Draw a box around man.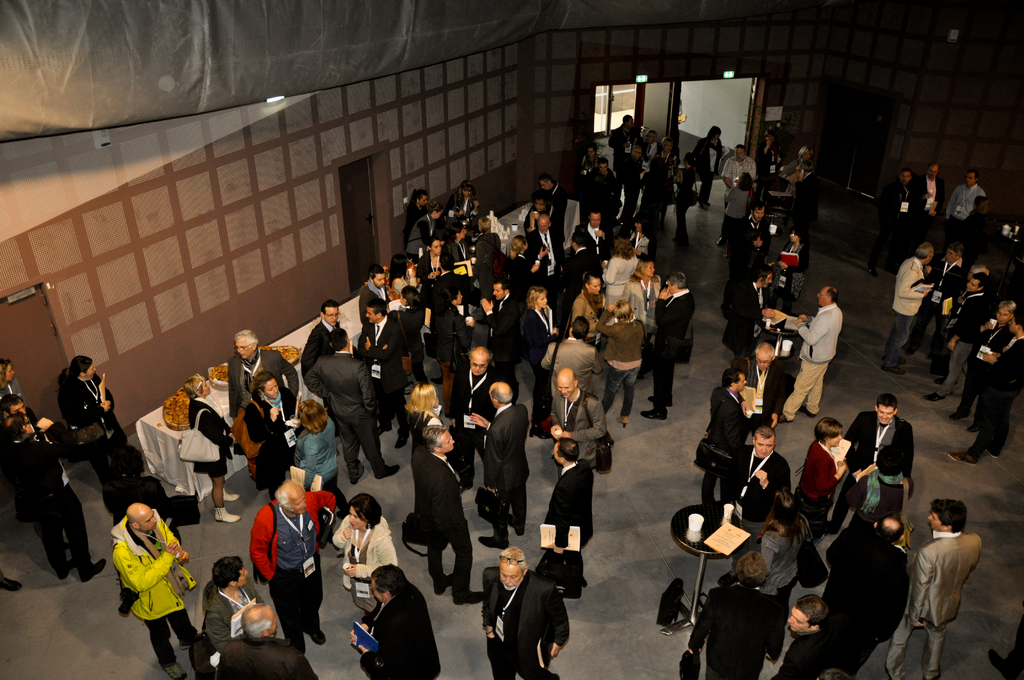
box(935, 170, 985, 248).
